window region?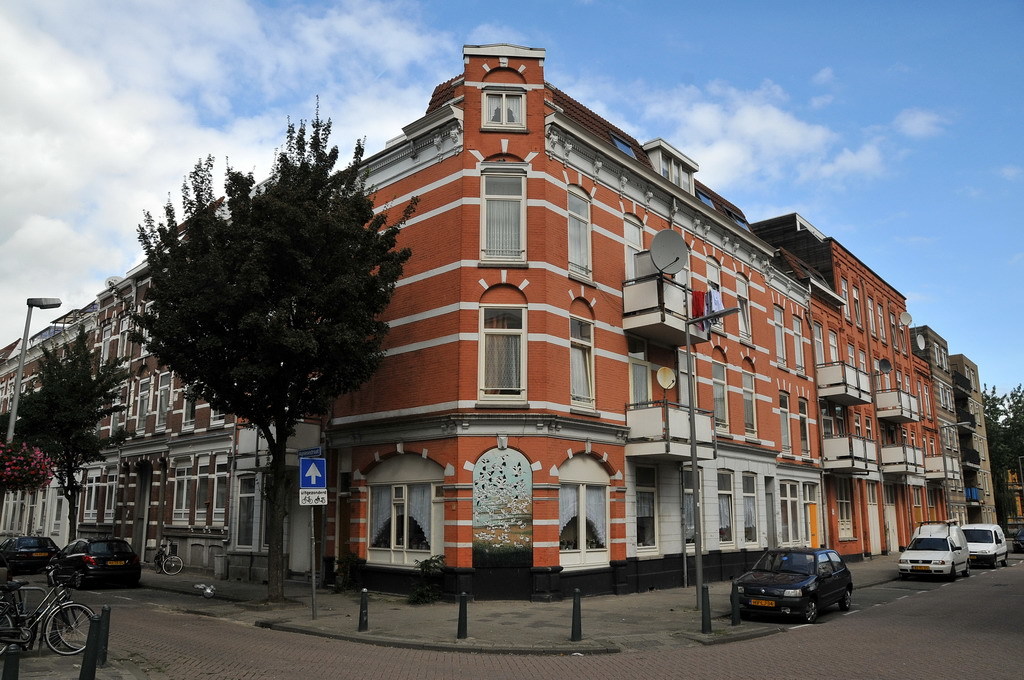
<bbox>98, 312, 118, 363</bbox>
